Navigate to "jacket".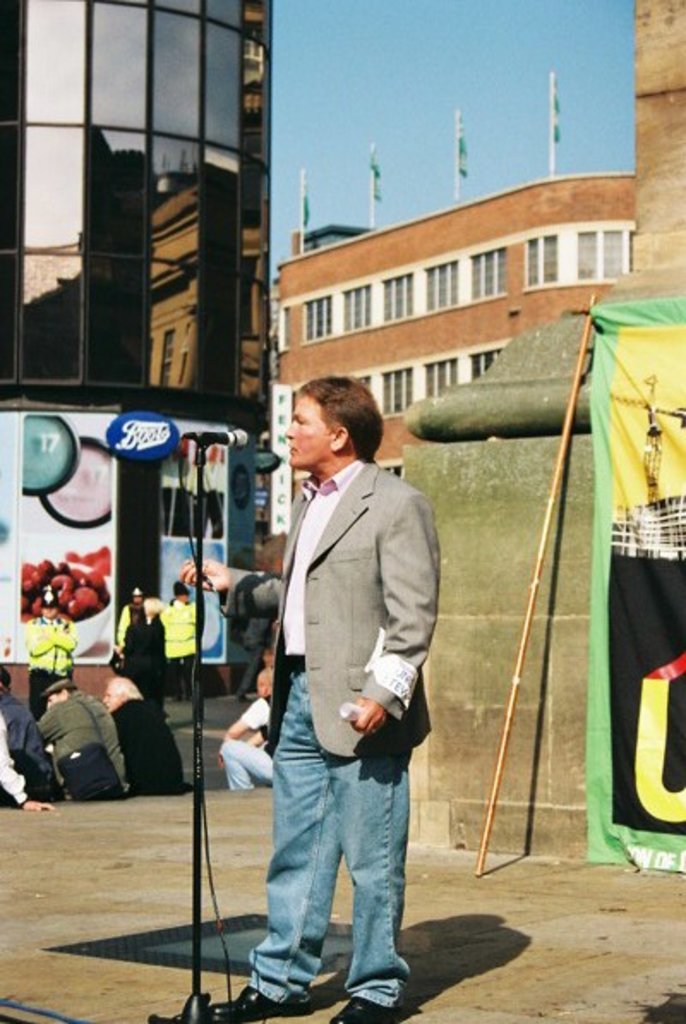
Navigation target: locate(33, 690, 129, 803).
